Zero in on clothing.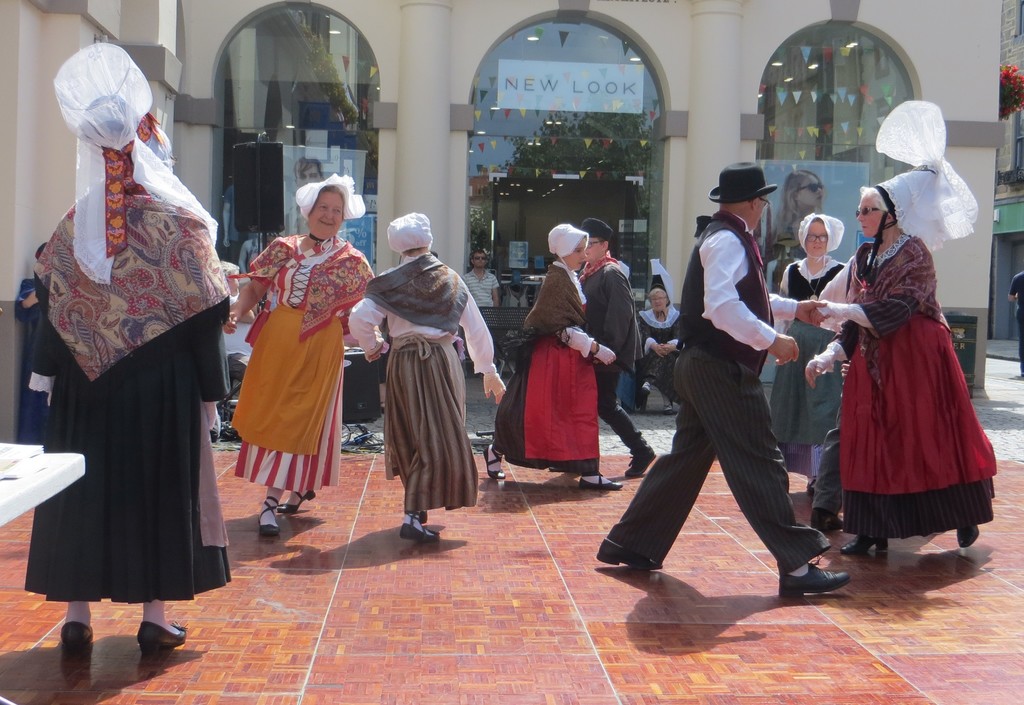
Zeroed in: x1=344 y1=248 x2=495 y2=520.
